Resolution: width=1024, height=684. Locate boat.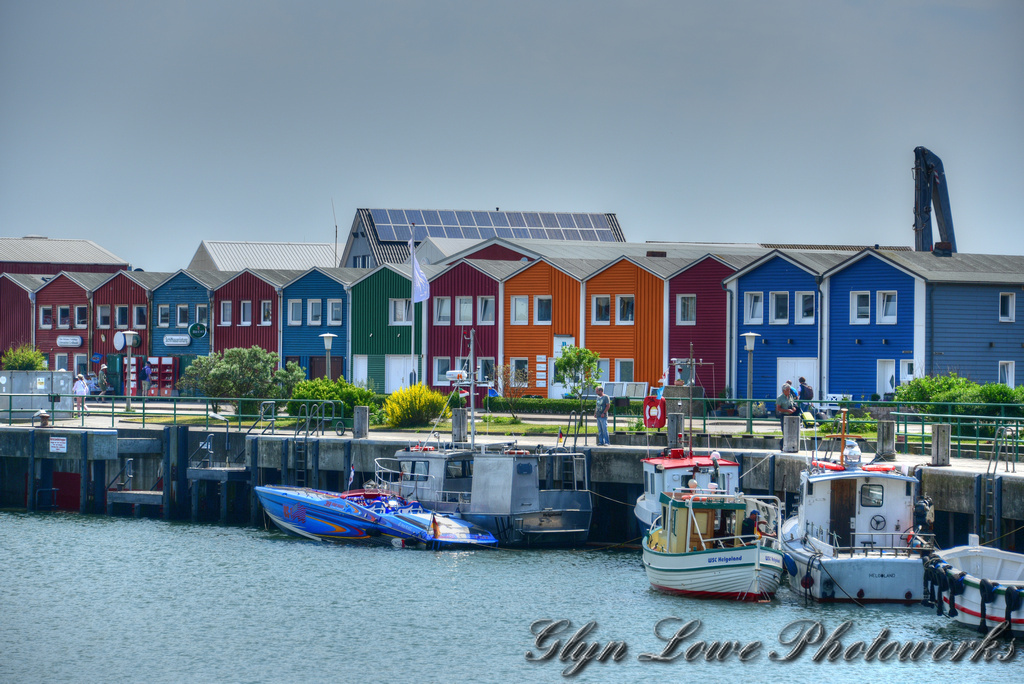
(left=637, top=480, right=783, bottom=606).
